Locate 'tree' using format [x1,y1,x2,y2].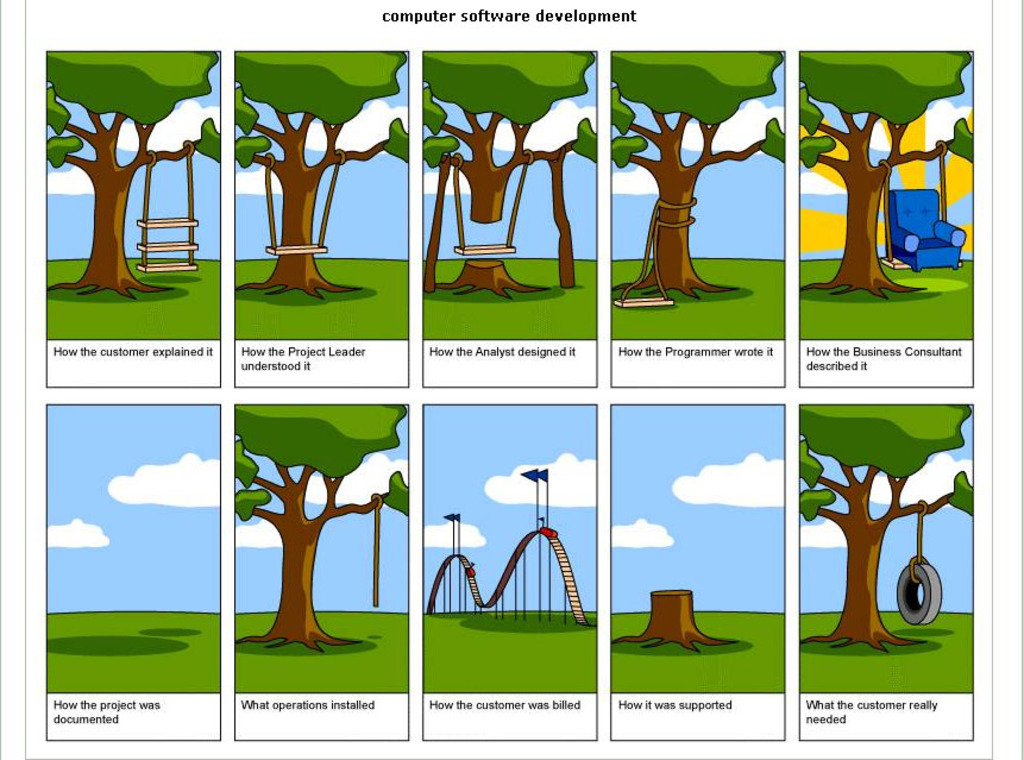
[233,51,407,299].
